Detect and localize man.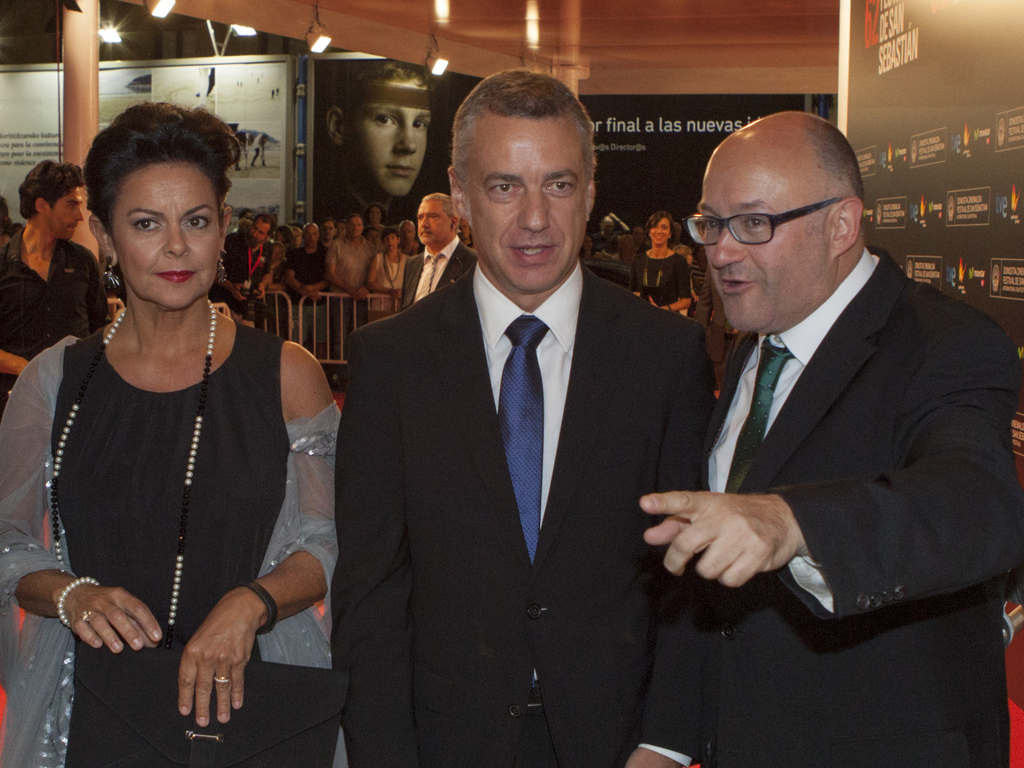
Localized at BBox(208, 213, 275, 320).
